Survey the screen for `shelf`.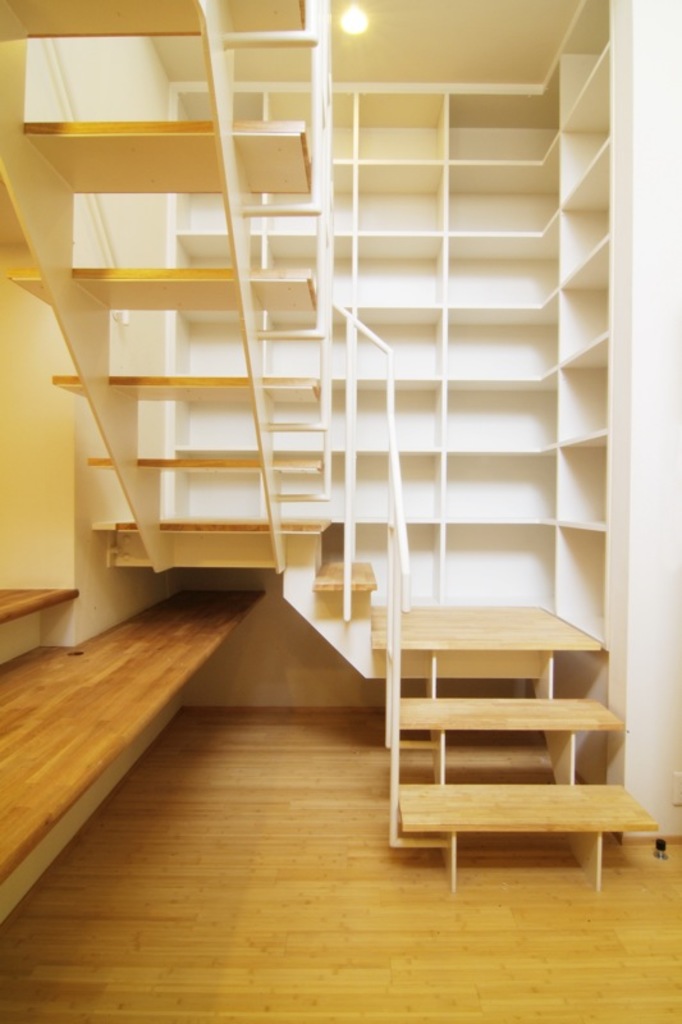
Survey found: 177:470:320:521.
